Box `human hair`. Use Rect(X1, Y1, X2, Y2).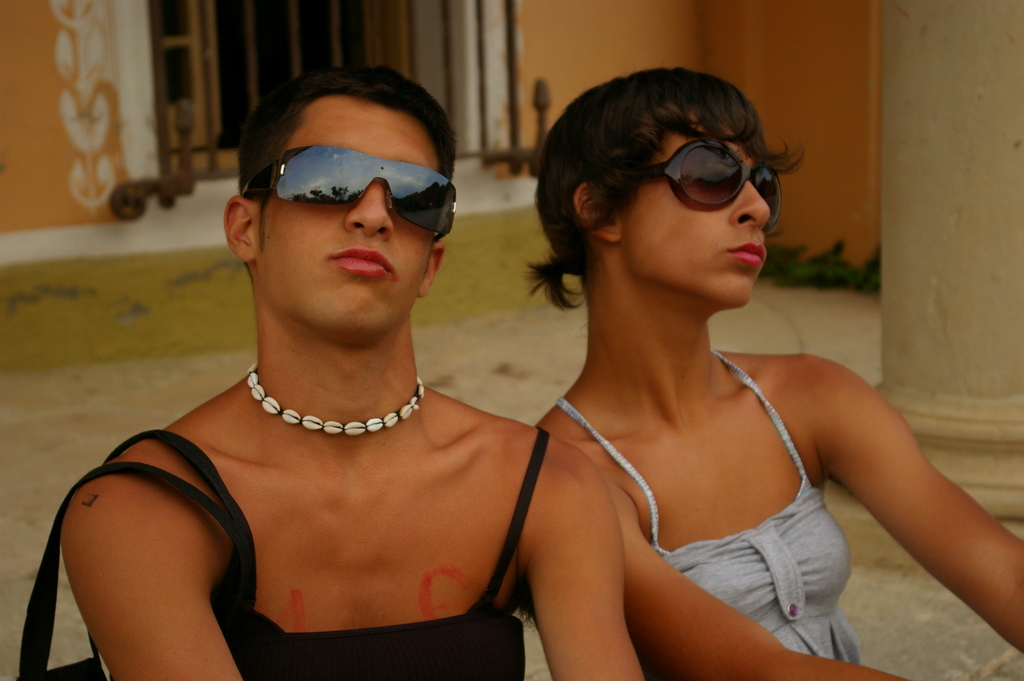
Rect(235, 65, 460, 254).
